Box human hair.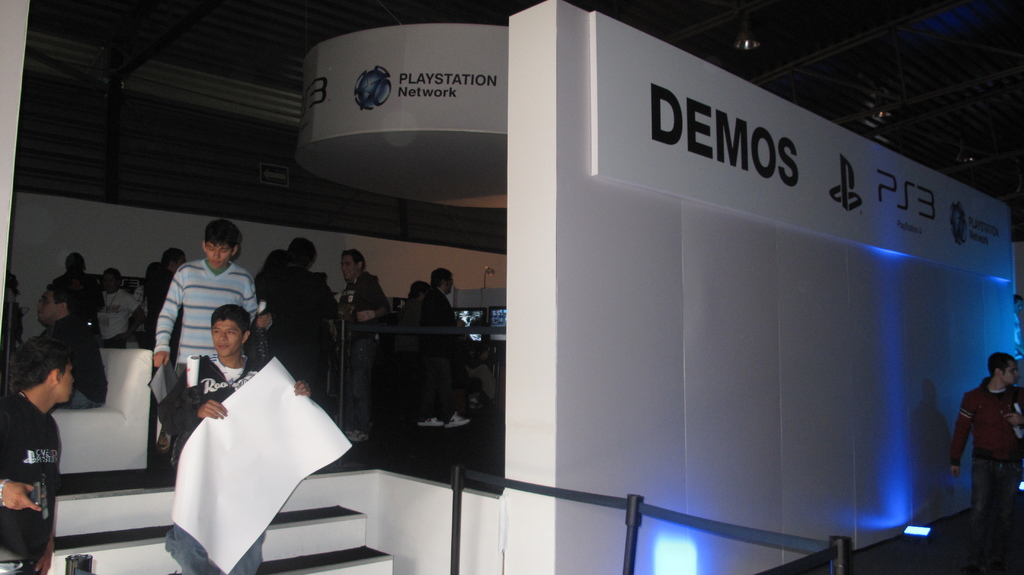
(left=204, top=219, right=241, bottom=248).
